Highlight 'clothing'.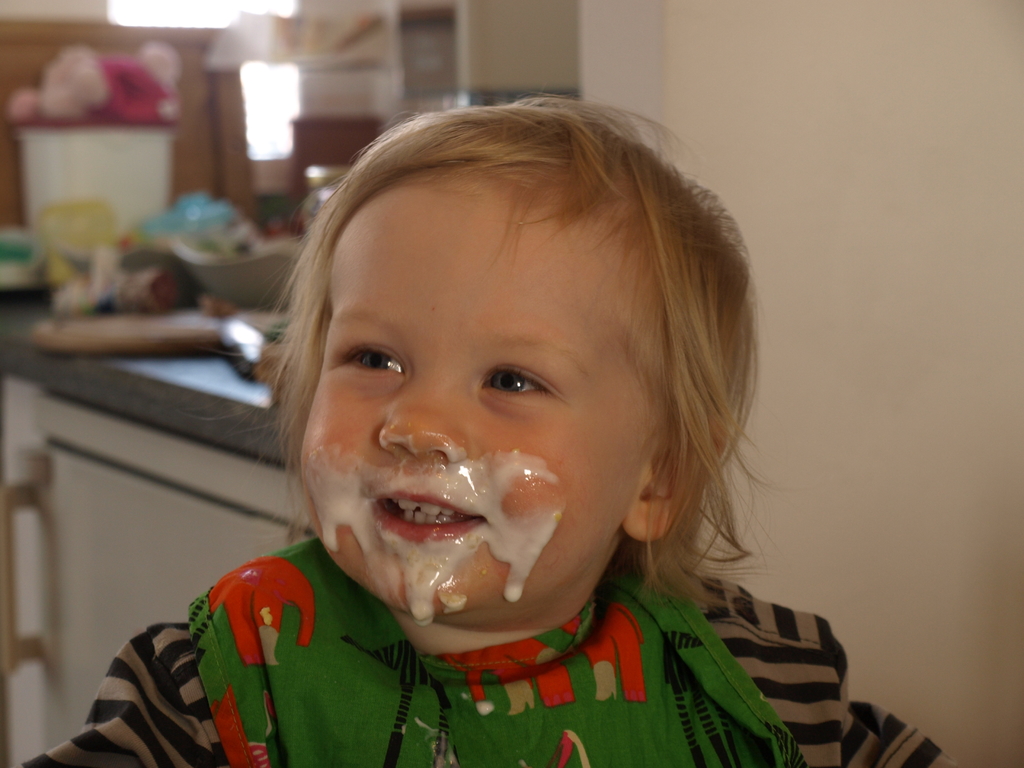
Highlighted region: bbox=(150, 545, 463, 744).
